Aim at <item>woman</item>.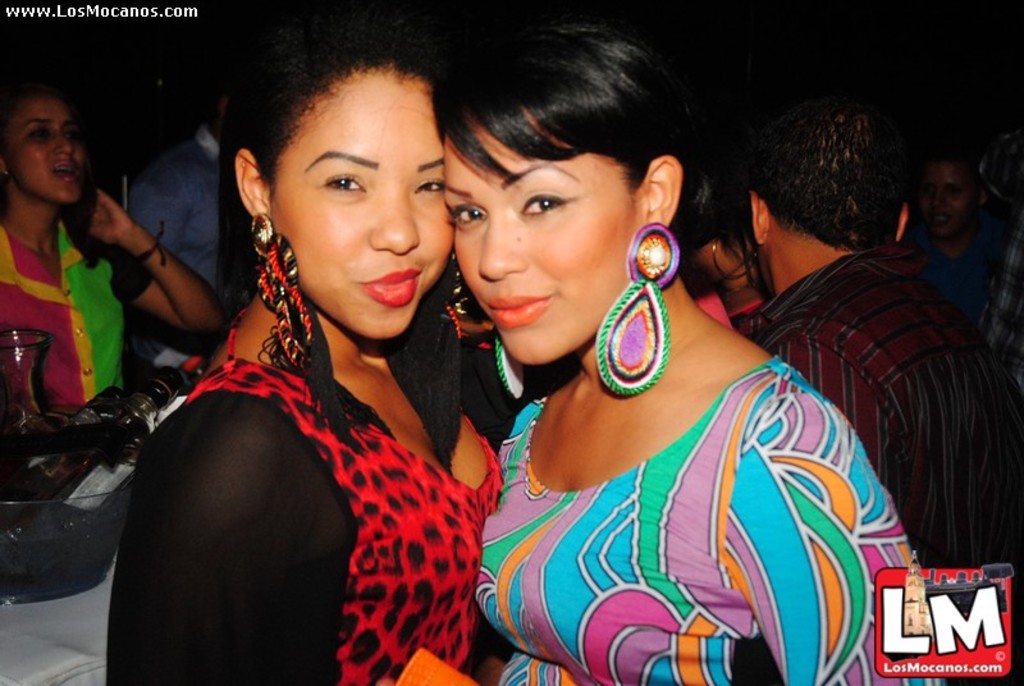
Aimed at crop(468, 15, 947, 685).
